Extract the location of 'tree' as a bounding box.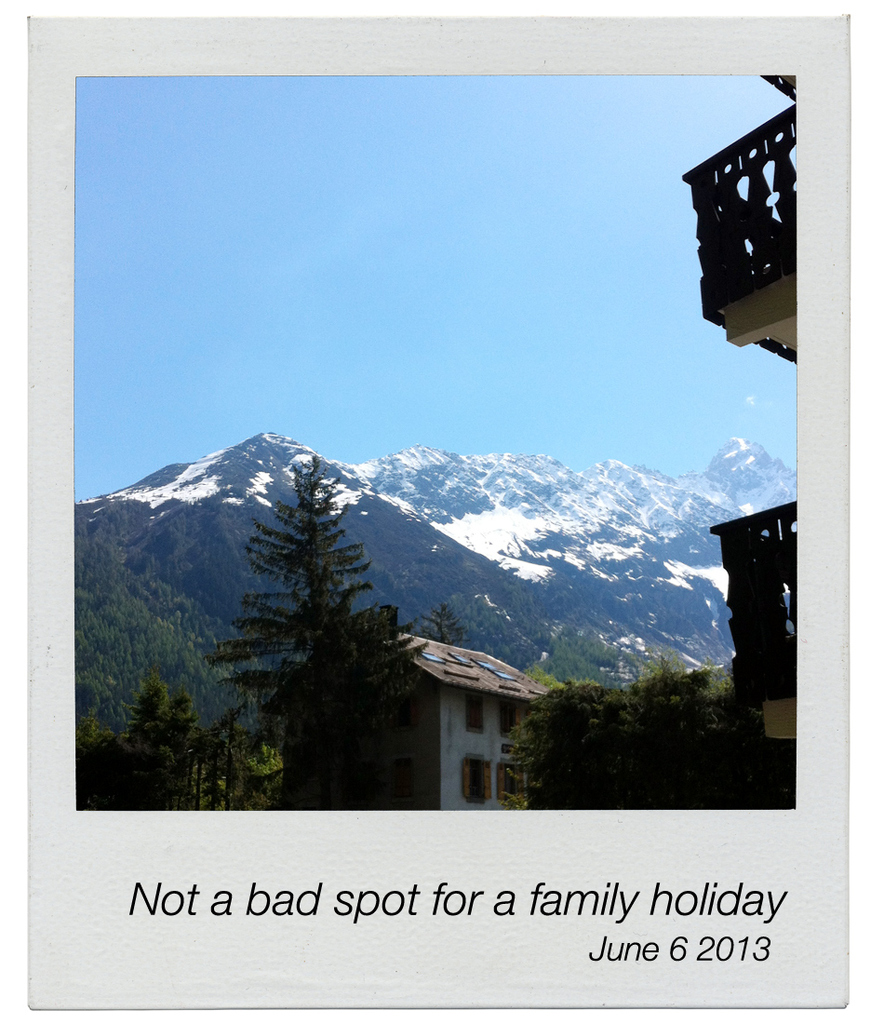
locate(210, 463, 422, 814).
